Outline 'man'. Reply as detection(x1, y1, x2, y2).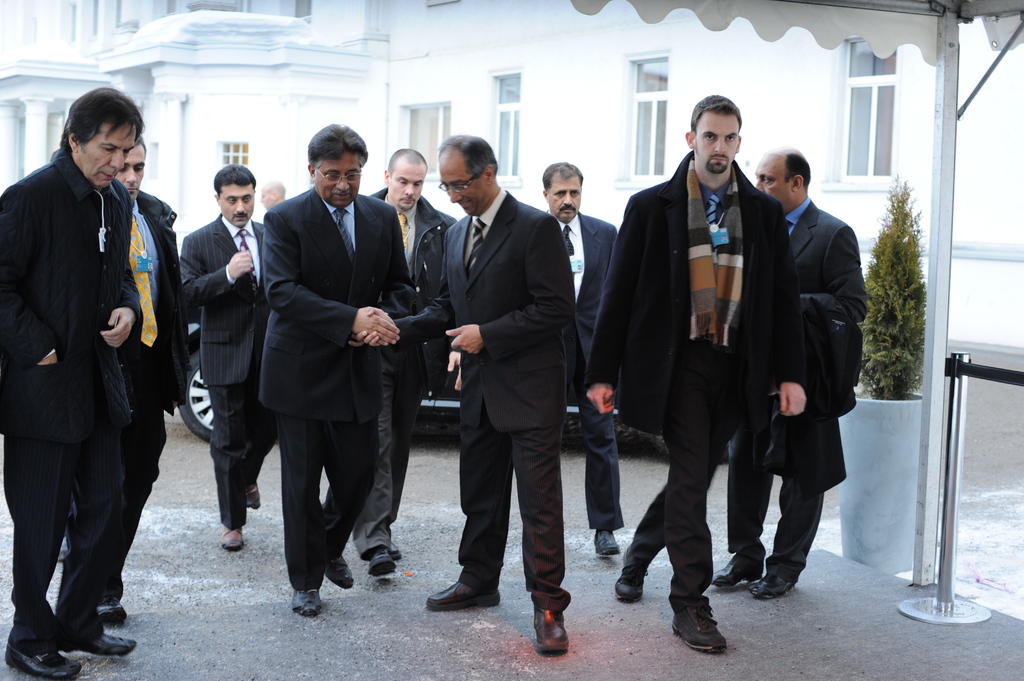
detection(583, 97, 810, 651).
